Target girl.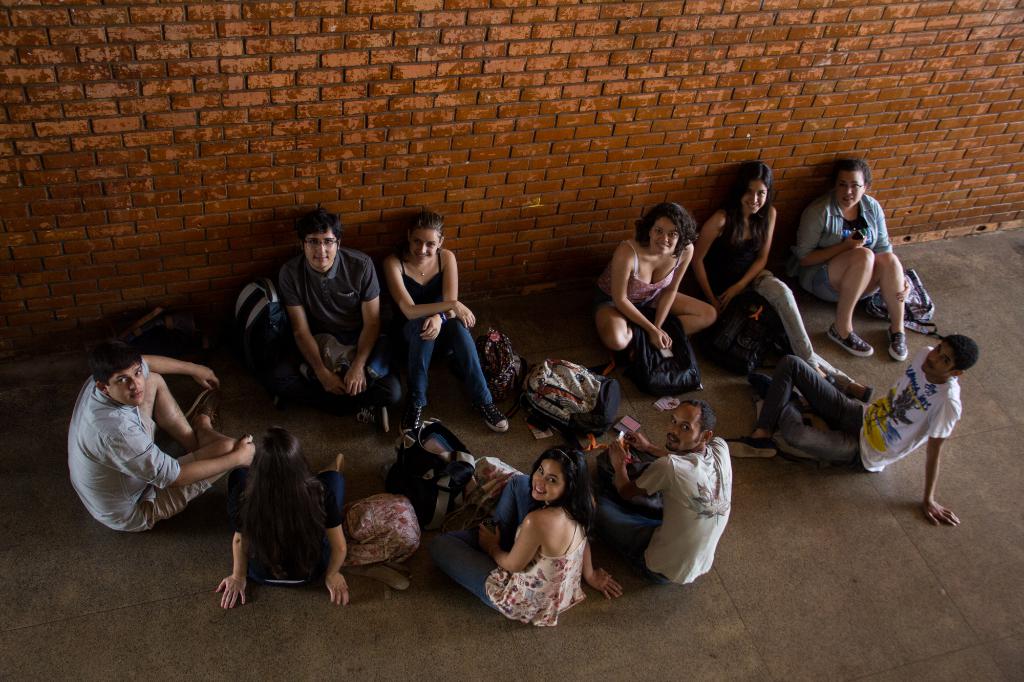
Target region: box=[691, 158, 874, 408].
